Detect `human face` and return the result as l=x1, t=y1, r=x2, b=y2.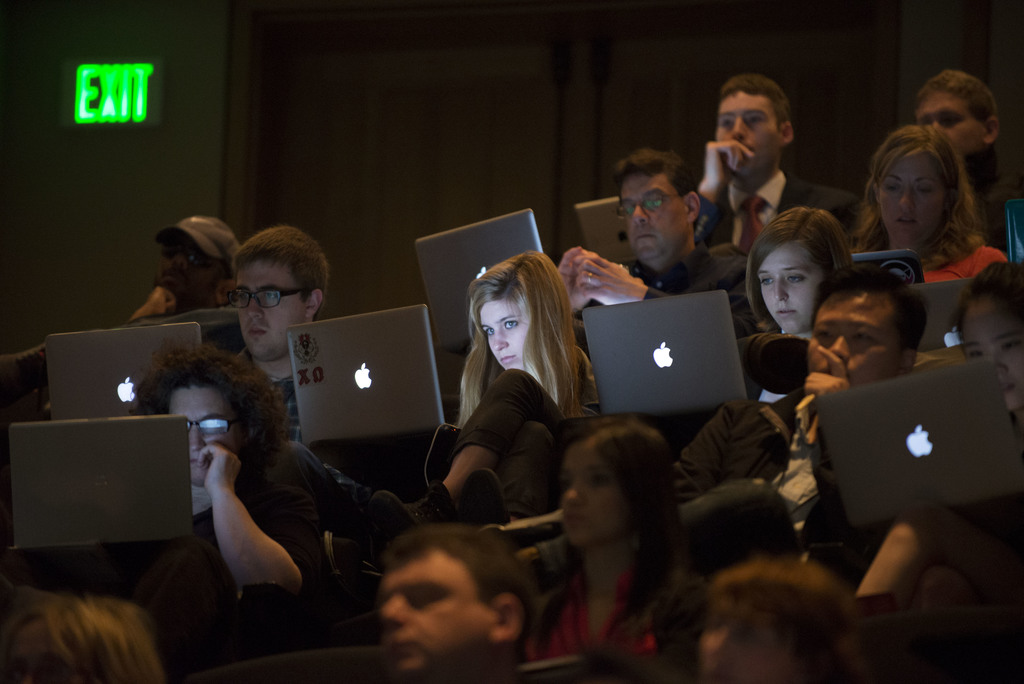
l=969, t=293, r=1019, b=412.
